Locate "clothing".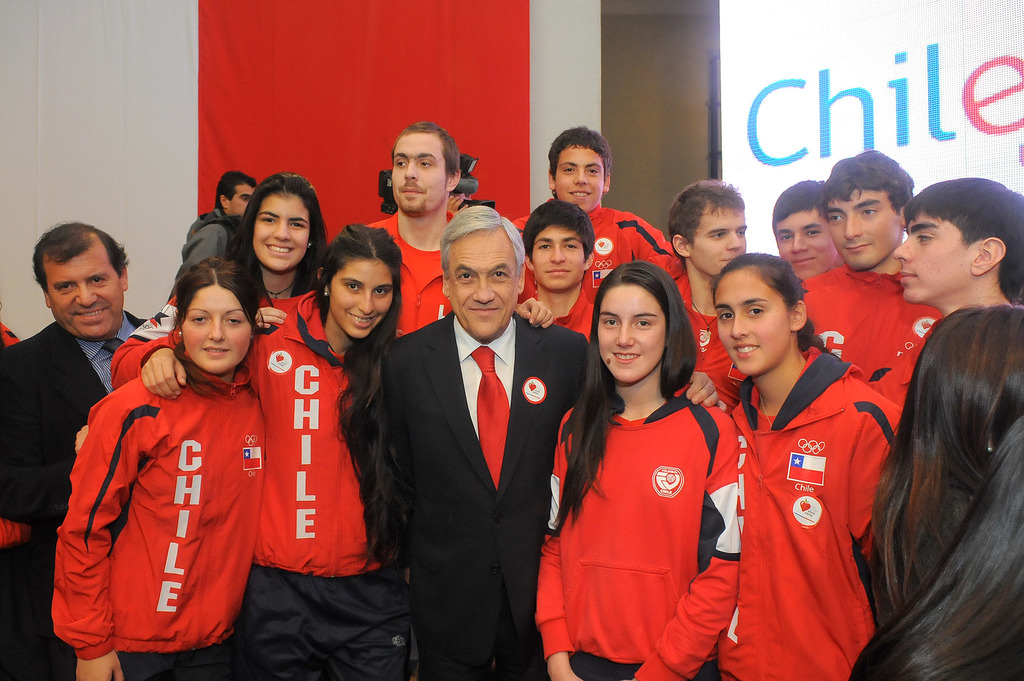
Bounding box: 525:268:601:362.
